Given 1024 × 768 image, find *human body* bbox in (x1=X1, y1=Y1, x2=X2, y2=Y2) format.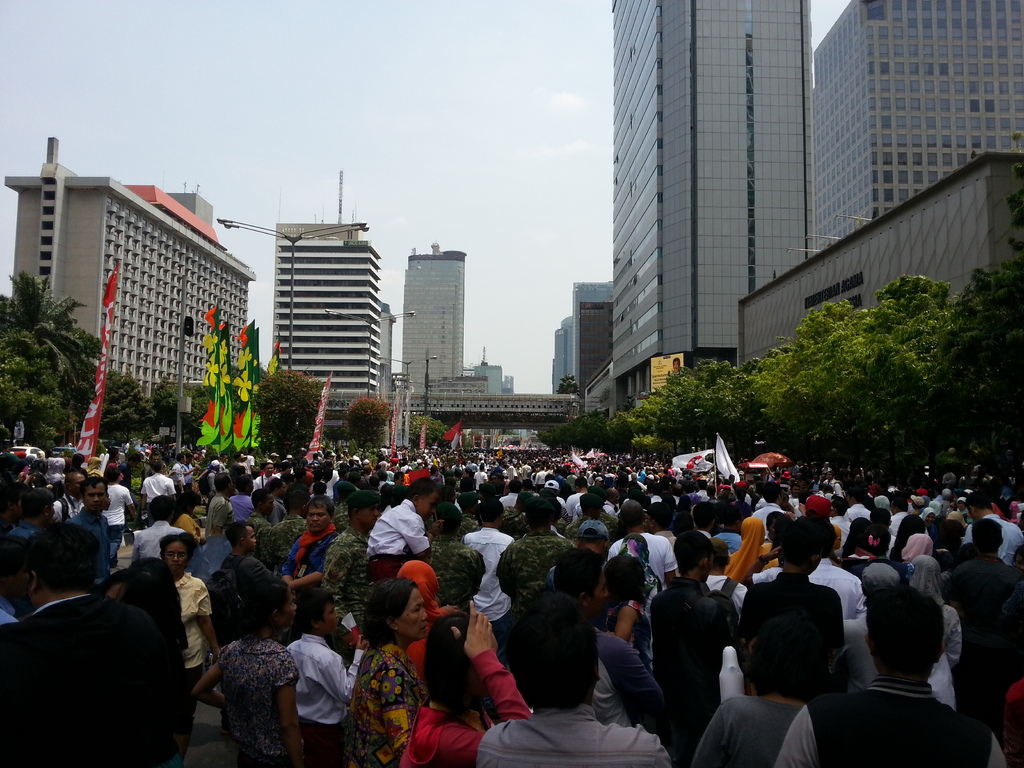
(x1=280, y1=591, x2=351, y2=767).
